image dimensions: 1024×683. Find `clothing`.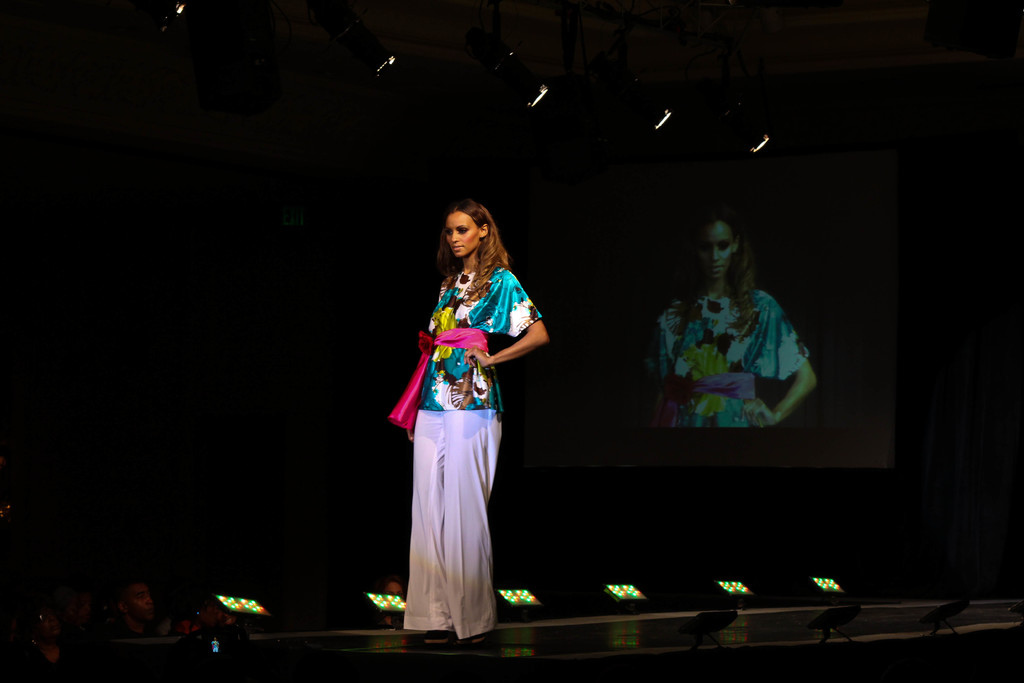
x1=397, y1=249, x2=525, y2=616.
